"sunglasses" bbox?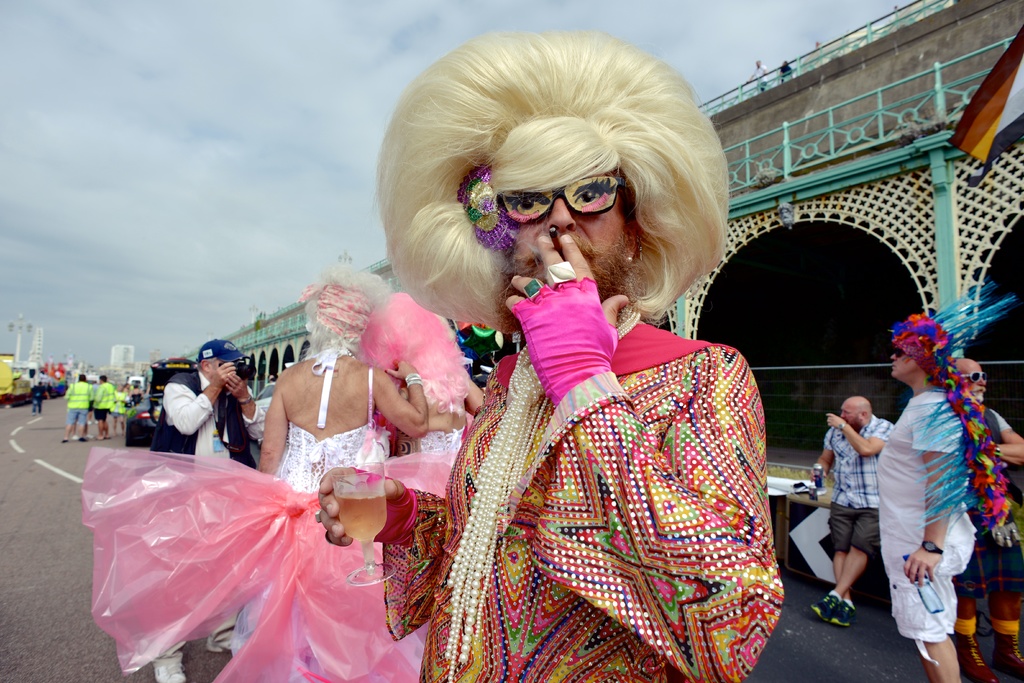
x1=959 y1=370 x2=991 y2=386
